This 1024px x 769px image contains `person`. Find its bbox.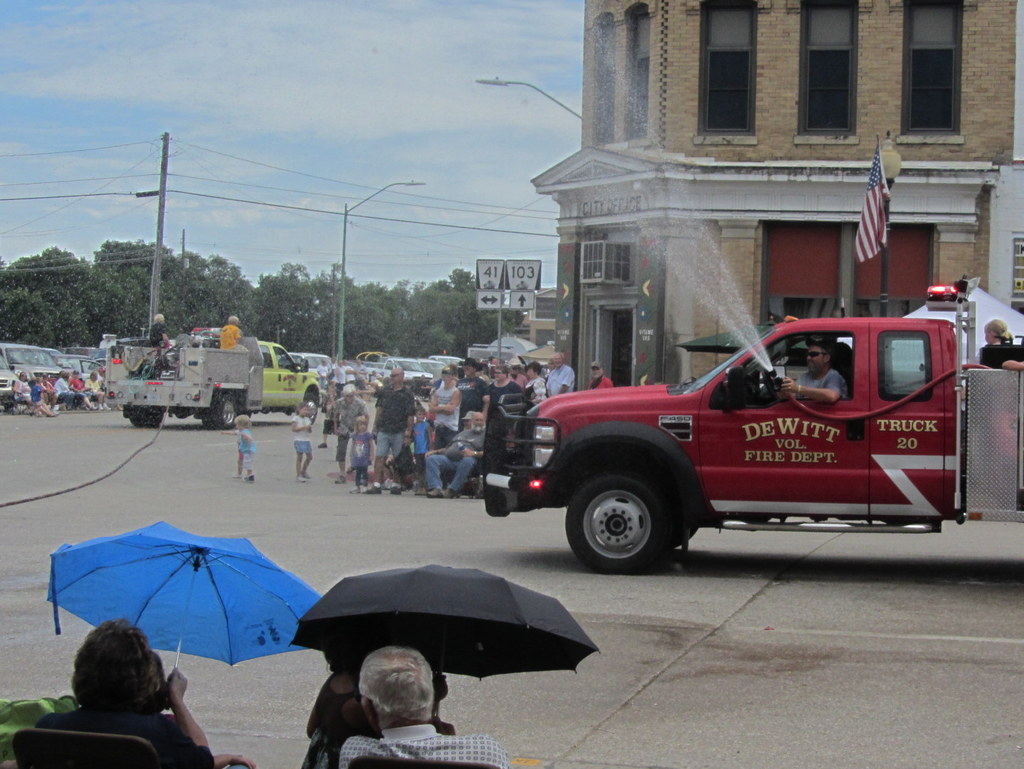
44, 360, 118, 412.
